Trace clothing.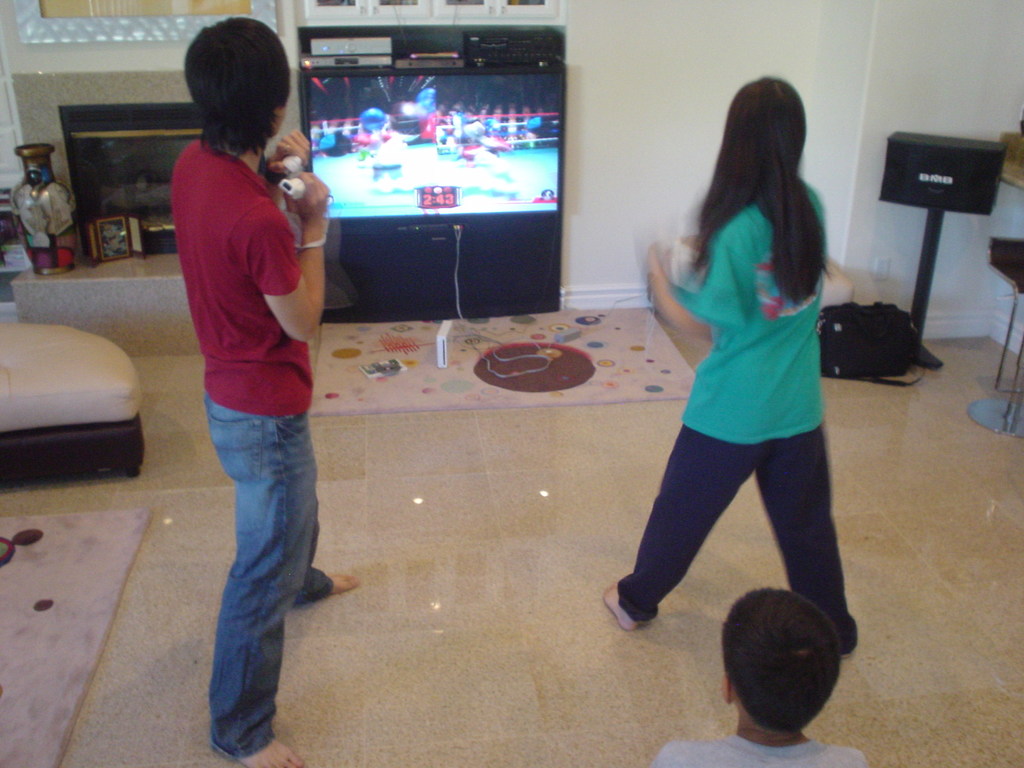
Traced to crop(175, 143, 312, 761).
